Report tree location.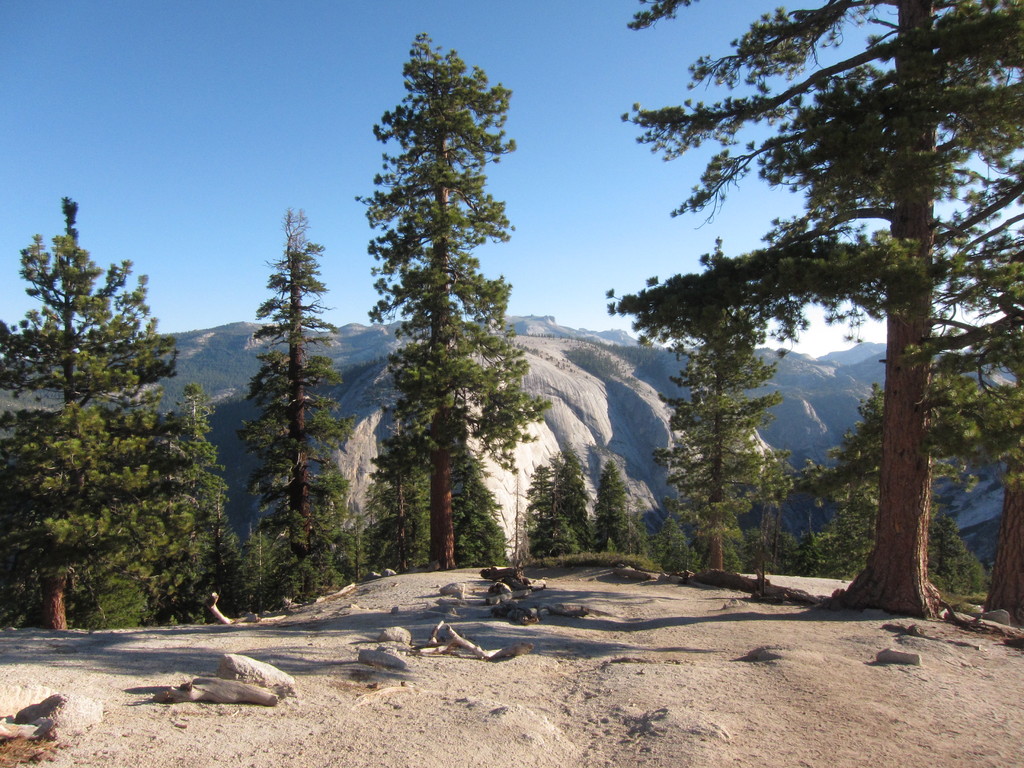
Report: 552 444 588 550.
